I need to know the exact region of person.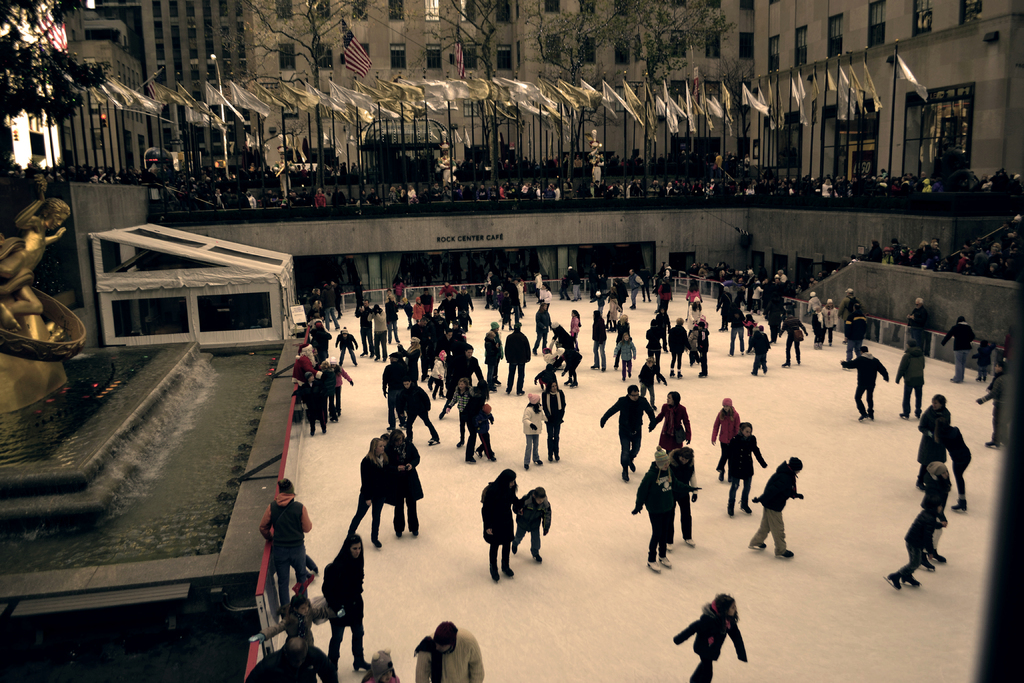
Region: BBox(458, 284, 473, 310).
